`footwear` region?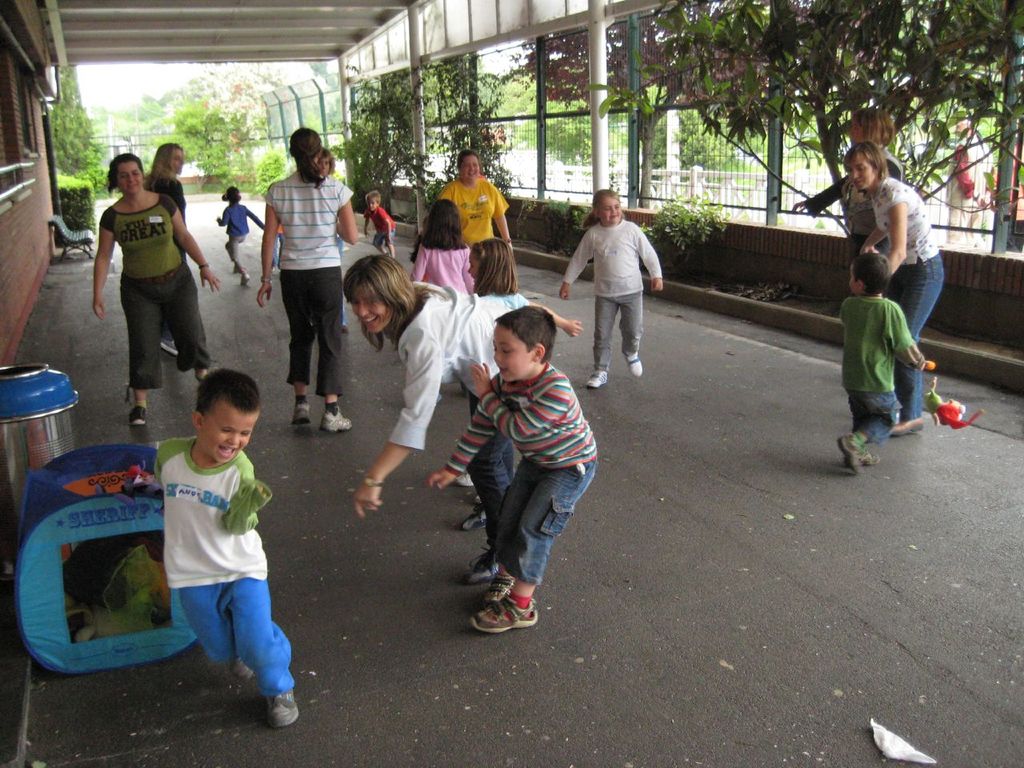
region(628, 352, 642, 376)
